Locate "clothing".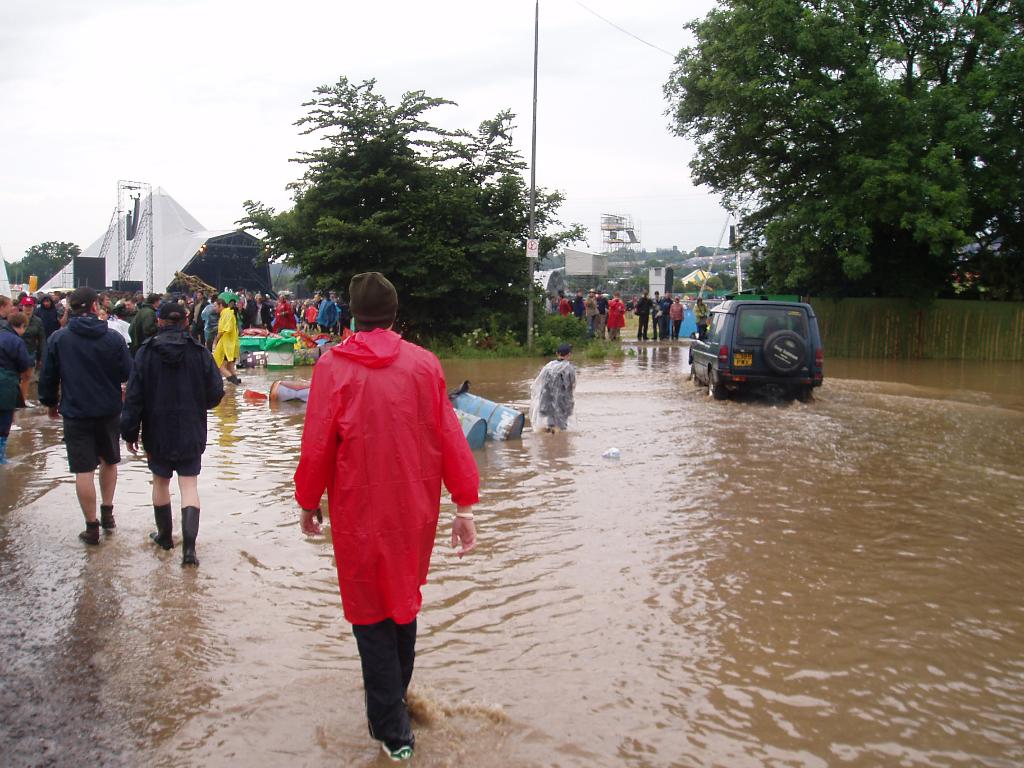
Bounding box: x1=0 y1=319 x2=33 y2=449.
